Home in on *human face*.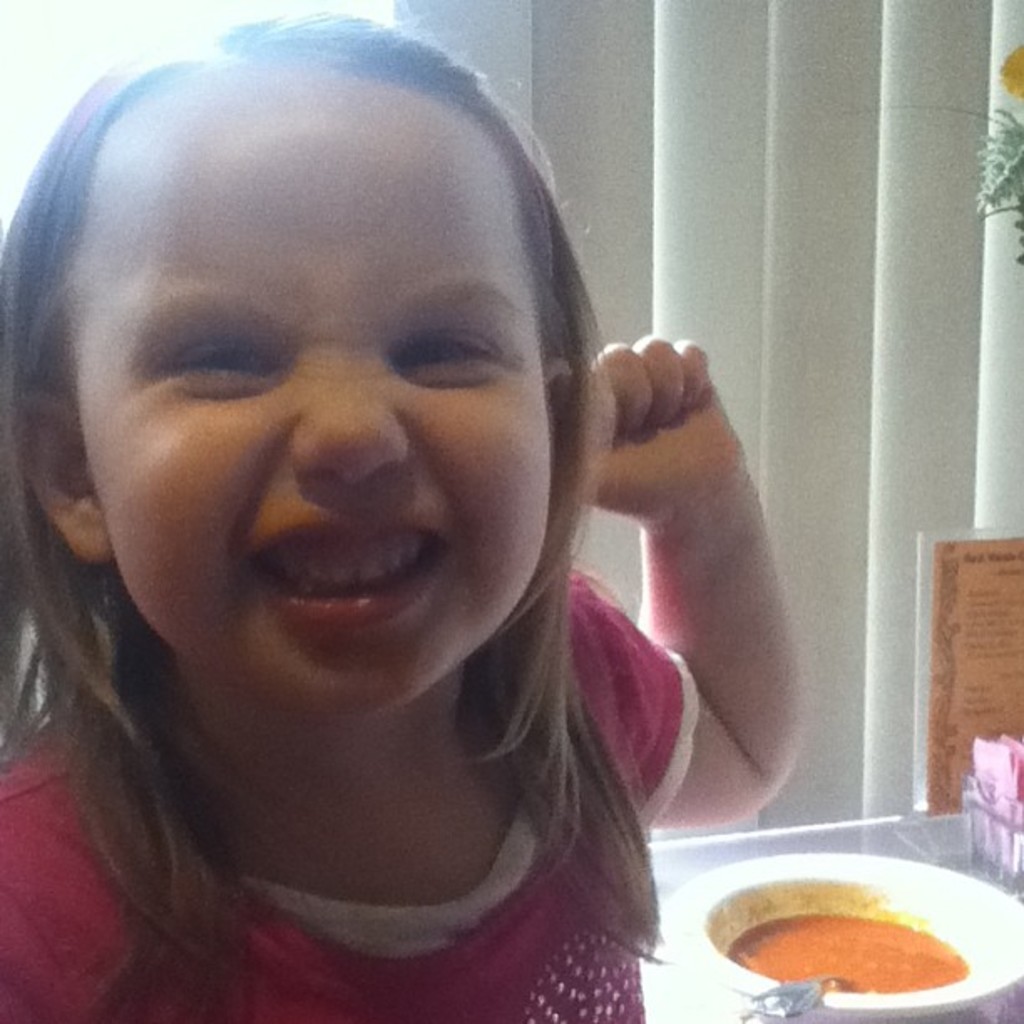
Homed in at bbox(59, 79, 599, 751).
